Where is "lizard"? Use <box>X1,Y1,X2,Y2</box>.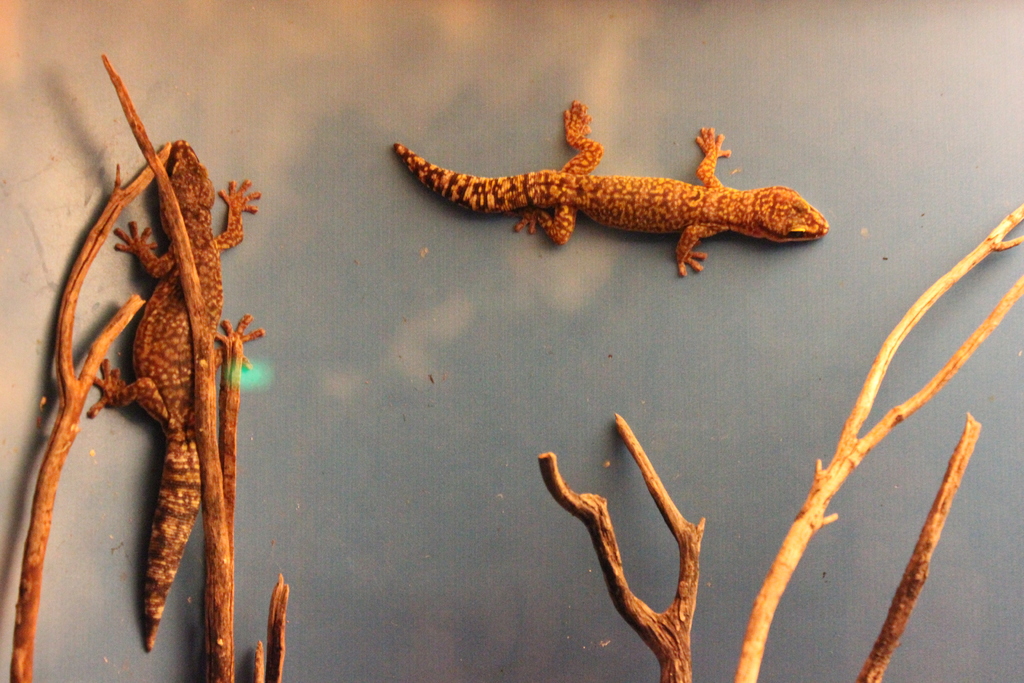
<box>83,133,264,643</box>.
